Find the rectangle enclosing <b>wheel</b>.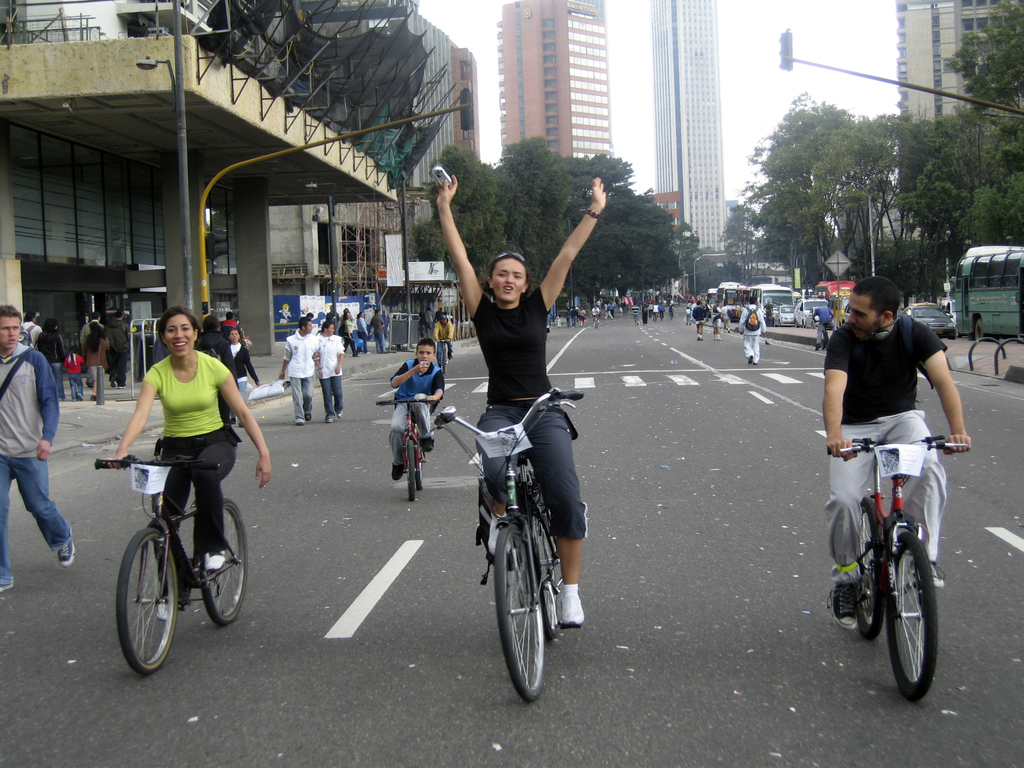
crop(801, 321, 805, 327).
